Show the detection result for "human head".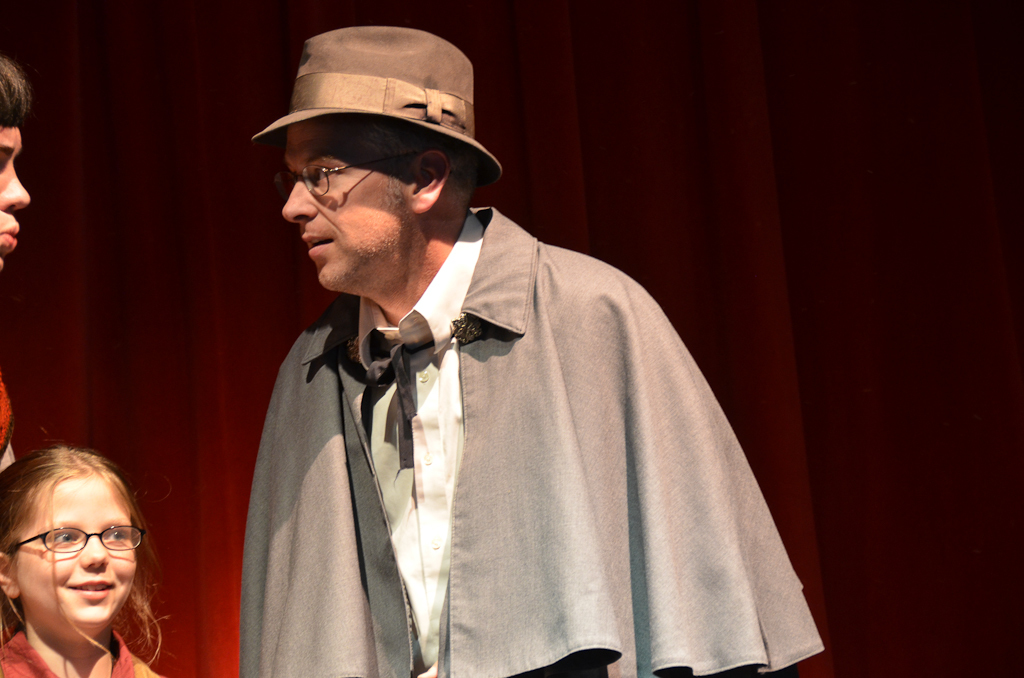
x1=6 y1=458 x2=159 y2=641.
